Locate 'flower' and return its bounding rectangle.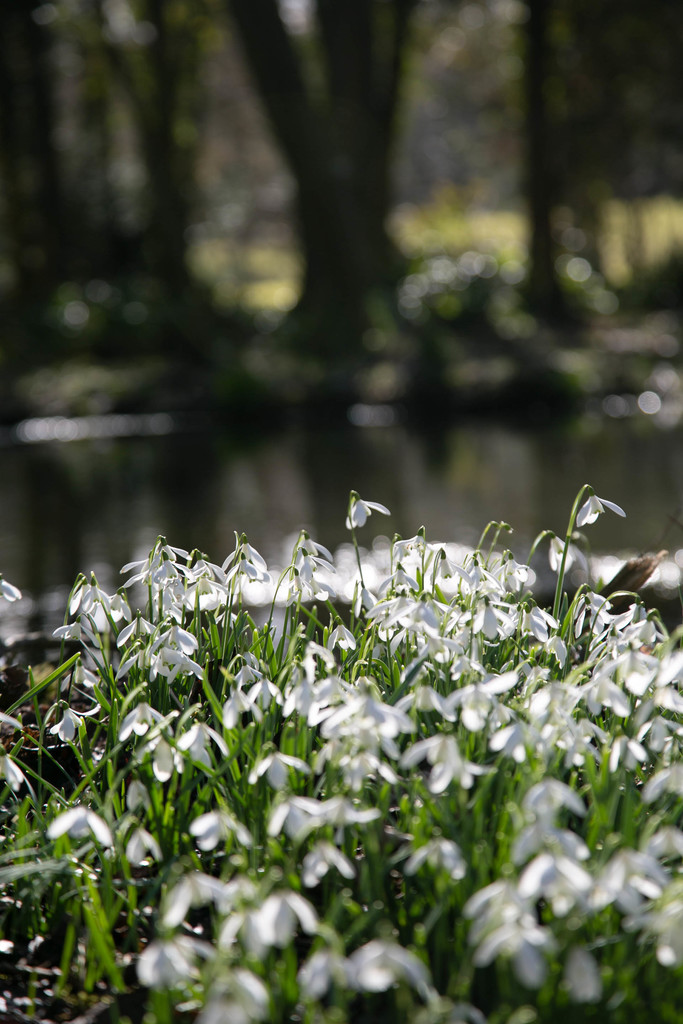
0, 746, 26, 791.
